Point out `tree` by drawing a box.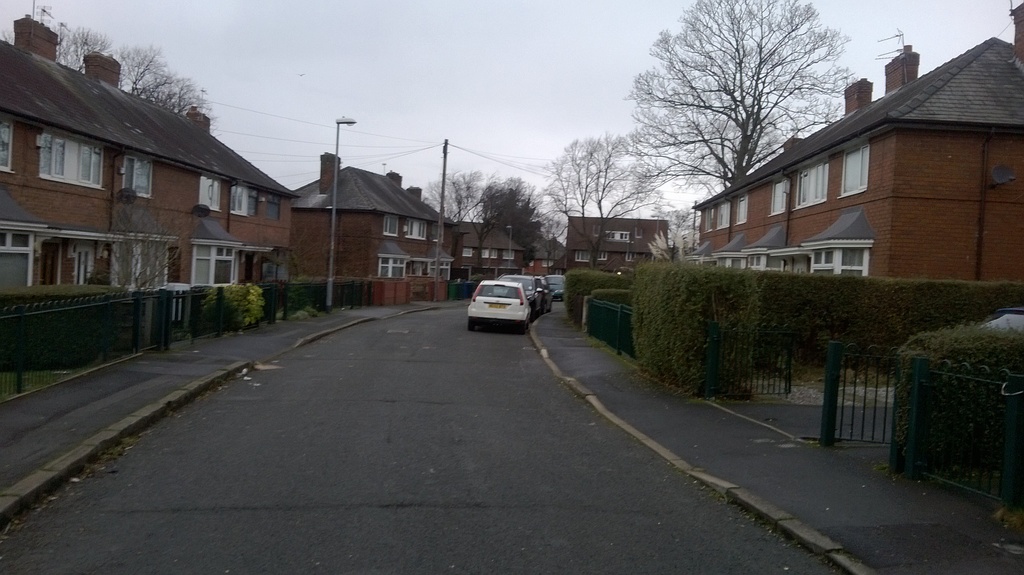
628:5:866:225.
